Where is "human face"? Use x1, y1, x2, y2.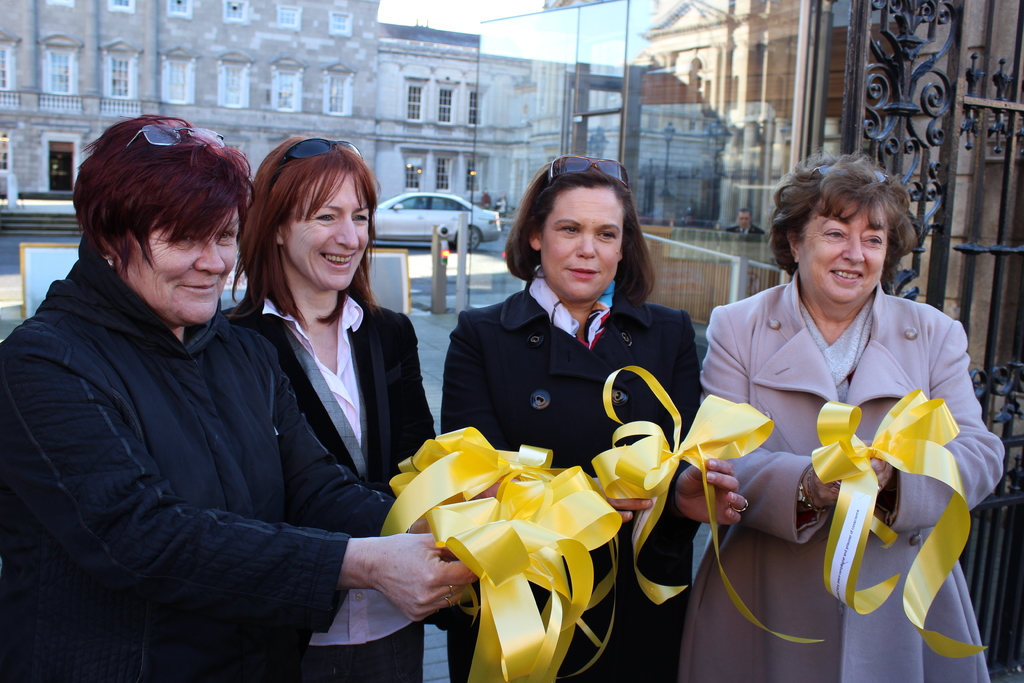
283, 156, 375, 297.
